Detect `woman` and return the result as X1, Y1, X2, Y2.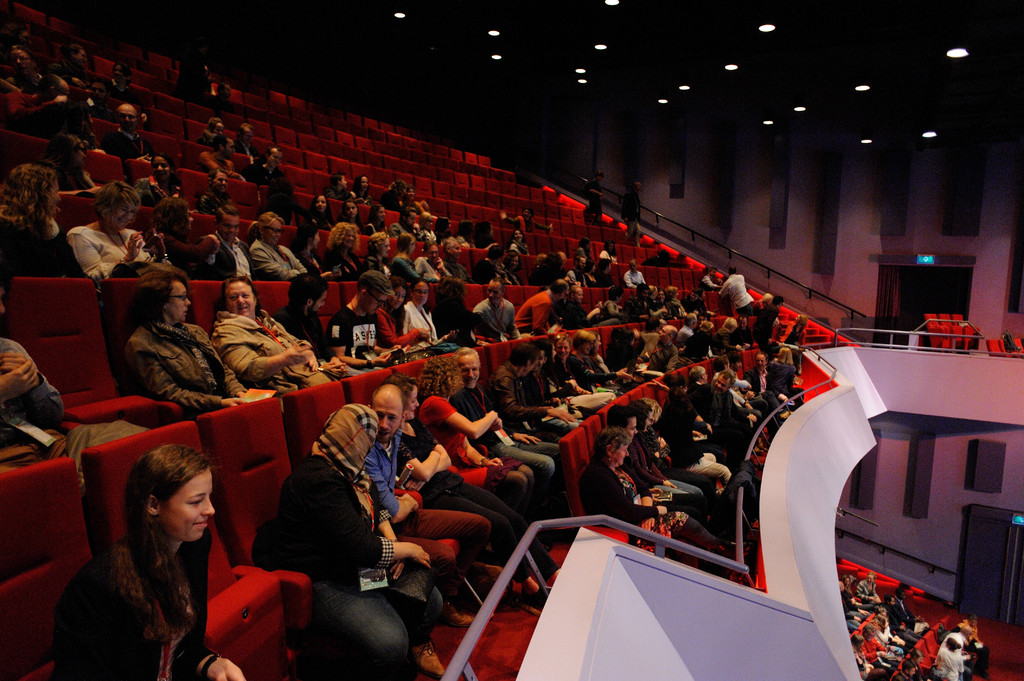
419, 357, 538, 515.
